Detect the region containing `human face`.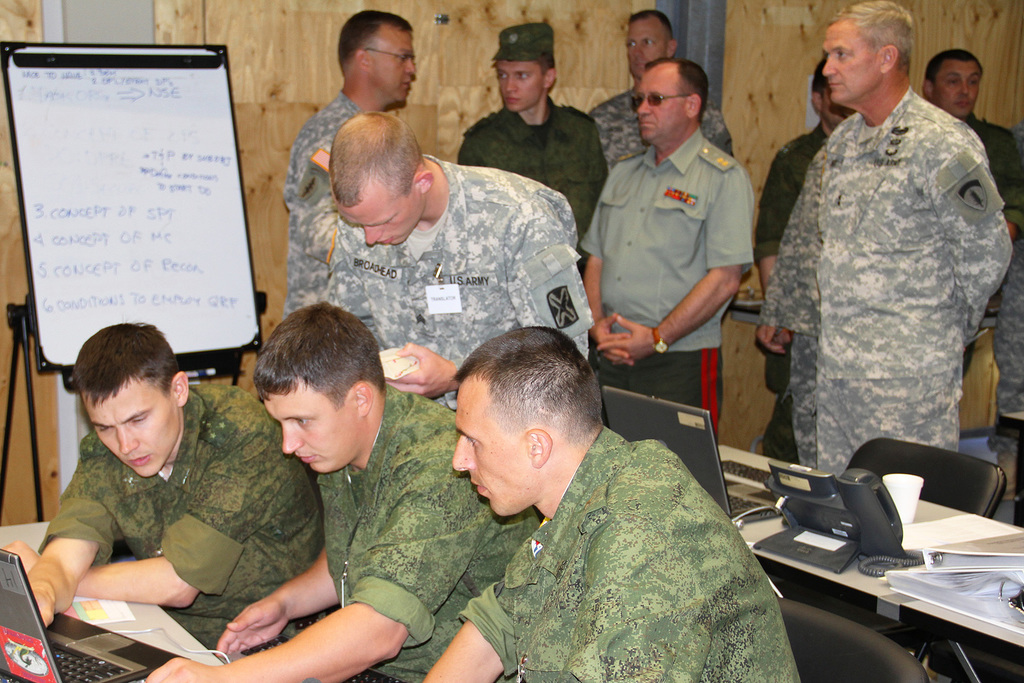
<box>625,24,664,81</box>.
